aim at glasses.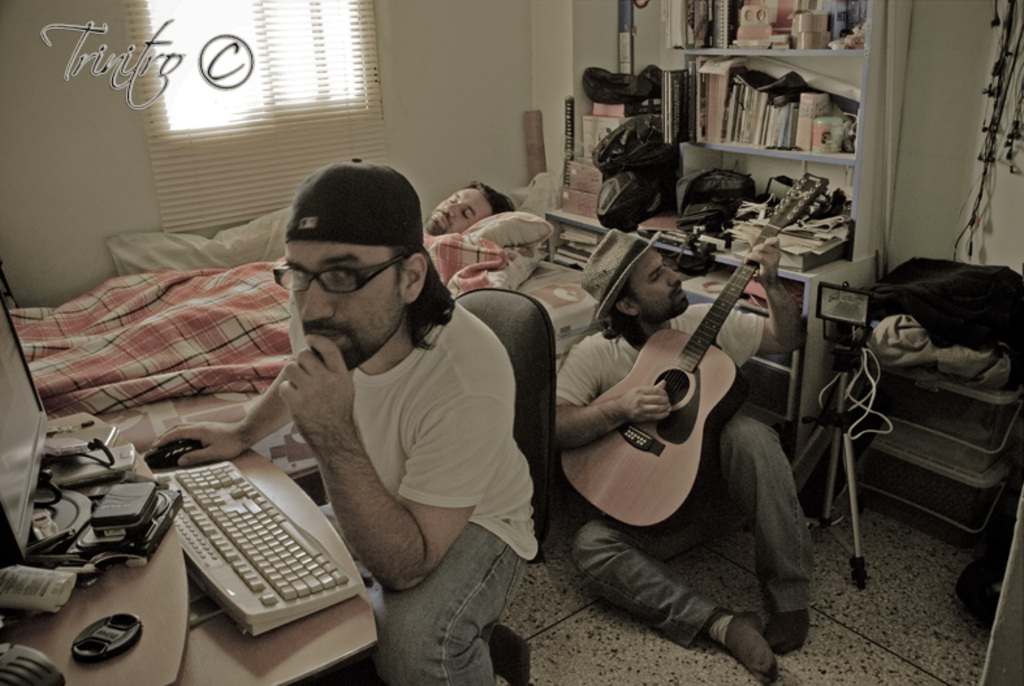
Aimed at <box>271,253,398,303</box>.
